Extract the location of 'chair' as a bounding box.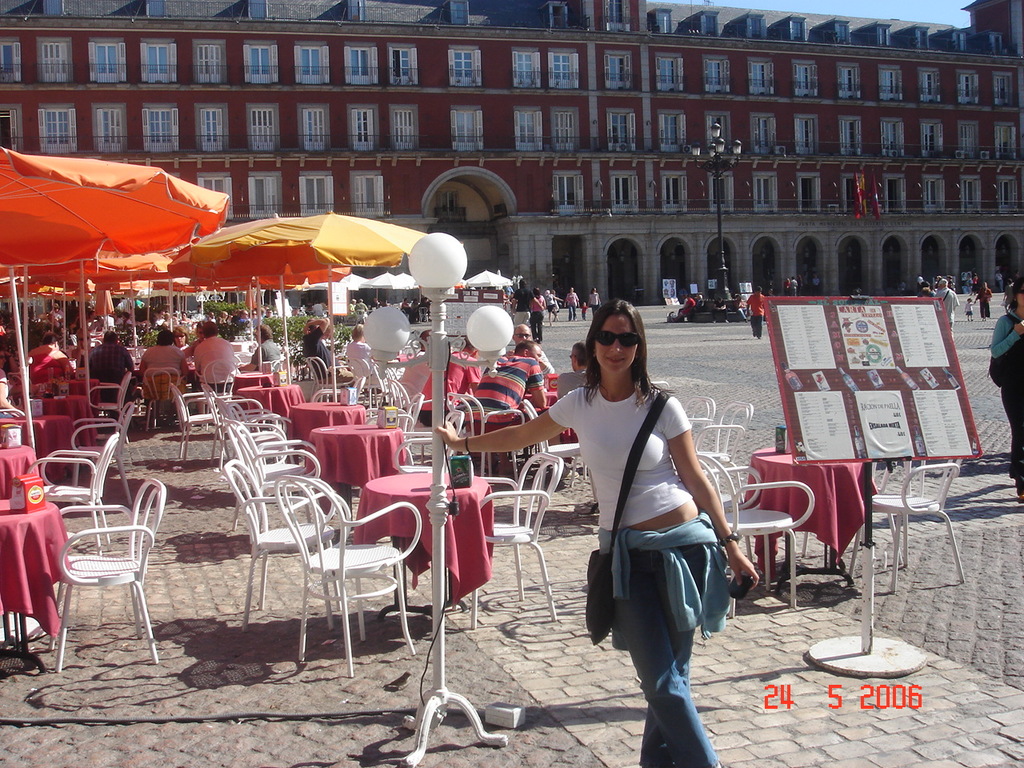
pyautogui.locateOnScreen(519, 395, 589, 522).
